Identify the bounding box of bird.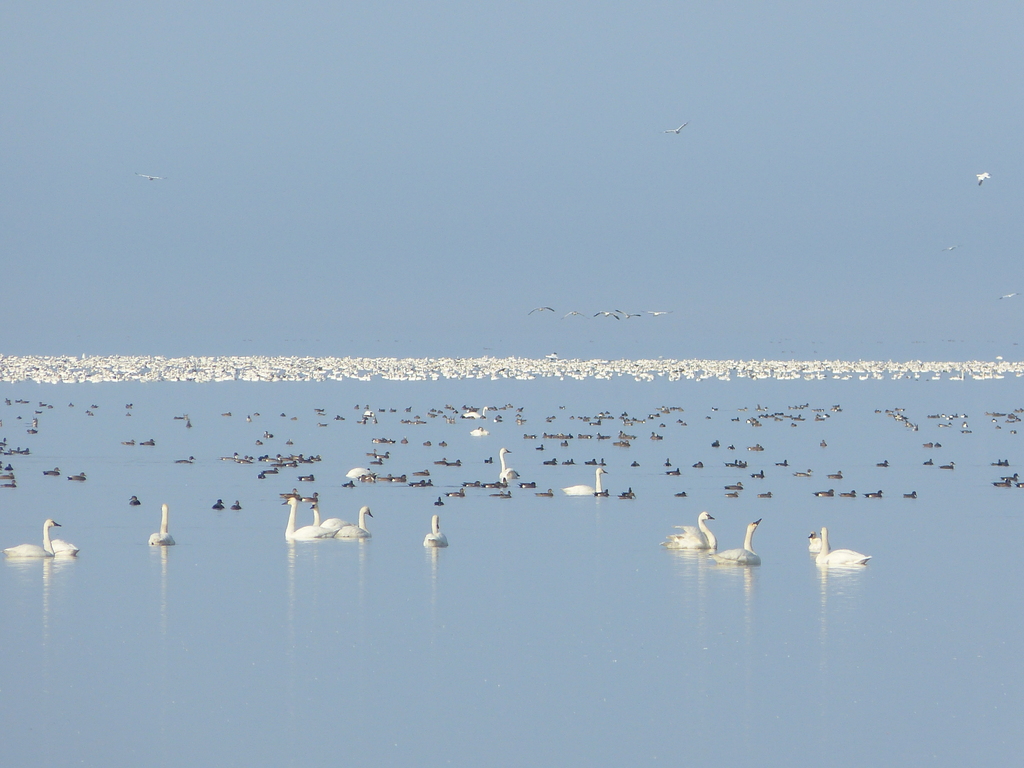
bbox=[692, 461, 705, 468].
